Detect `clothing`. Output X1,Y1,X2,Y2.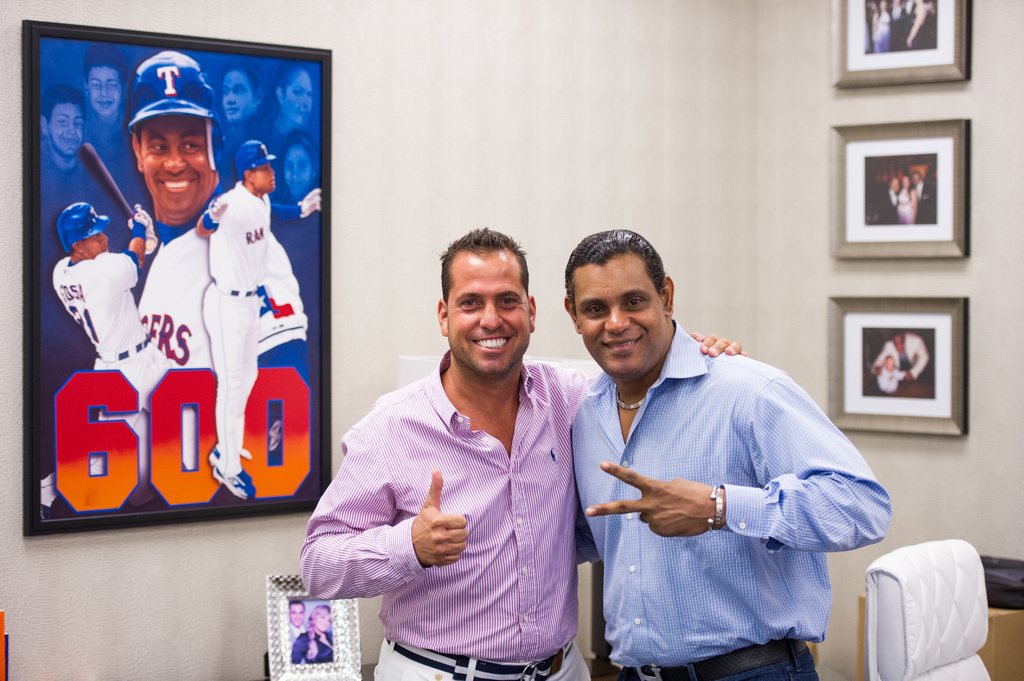
565,316,892,678.
